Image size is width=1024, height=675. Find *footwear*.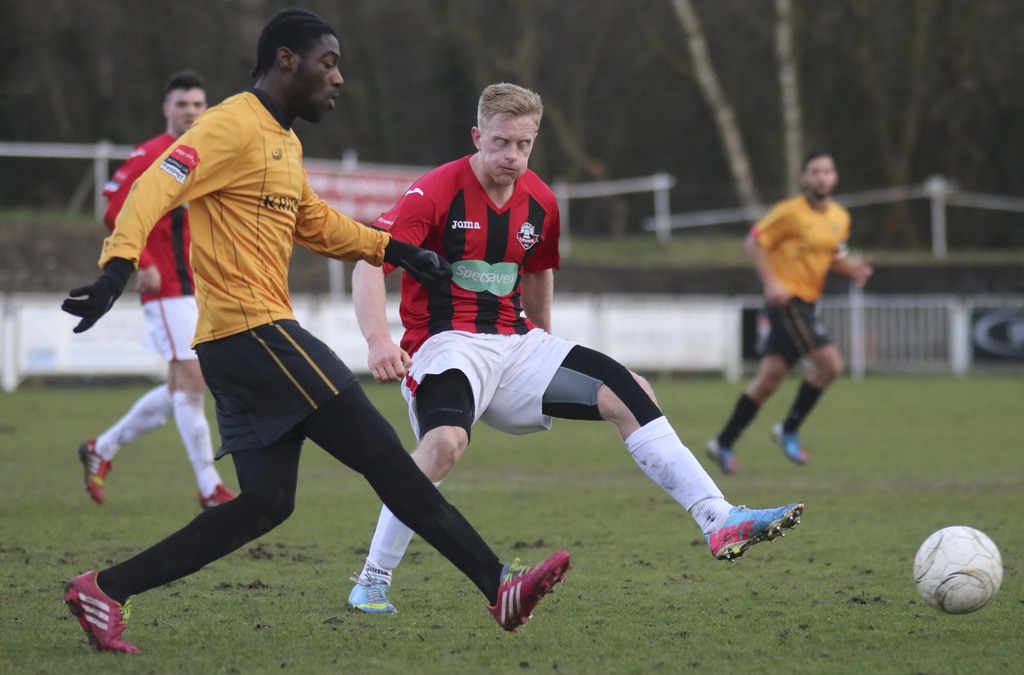
(76, 441, 116, 509).
